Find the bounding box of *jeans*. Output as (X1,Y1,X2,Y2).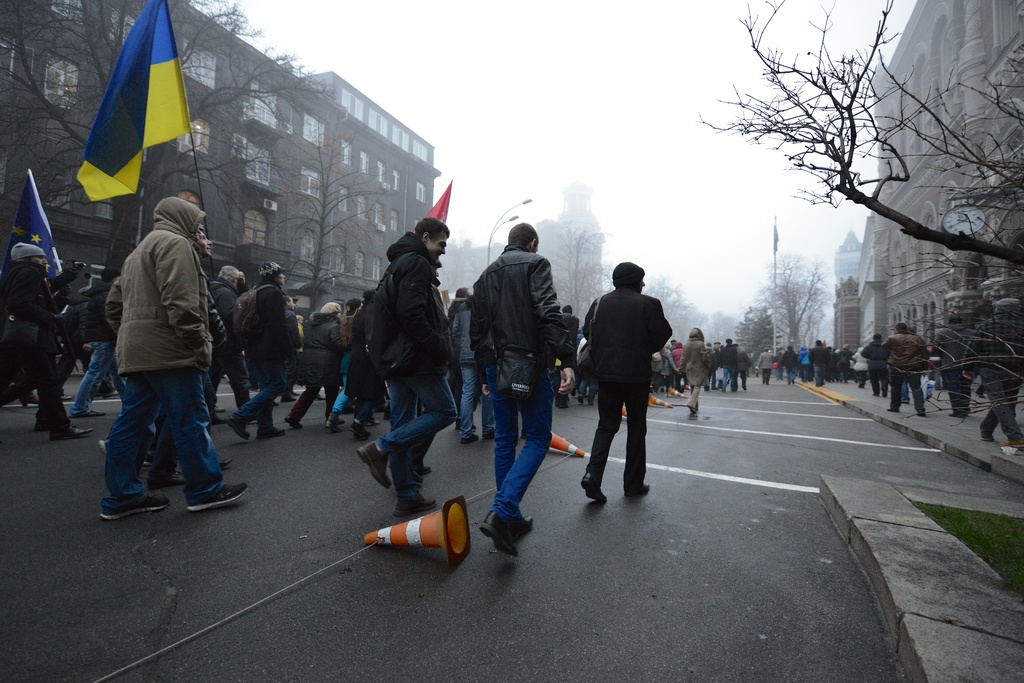
(723,367,733,392).
